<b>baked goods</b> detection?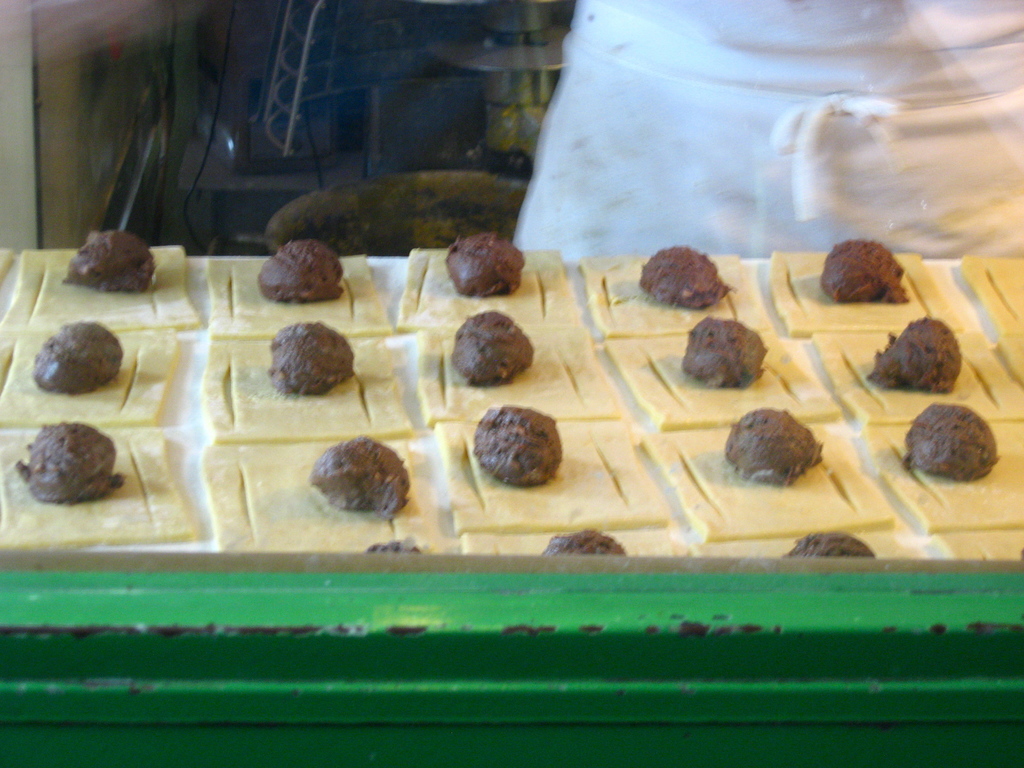
x1=863, y1=403, x2=1023, y2=531
